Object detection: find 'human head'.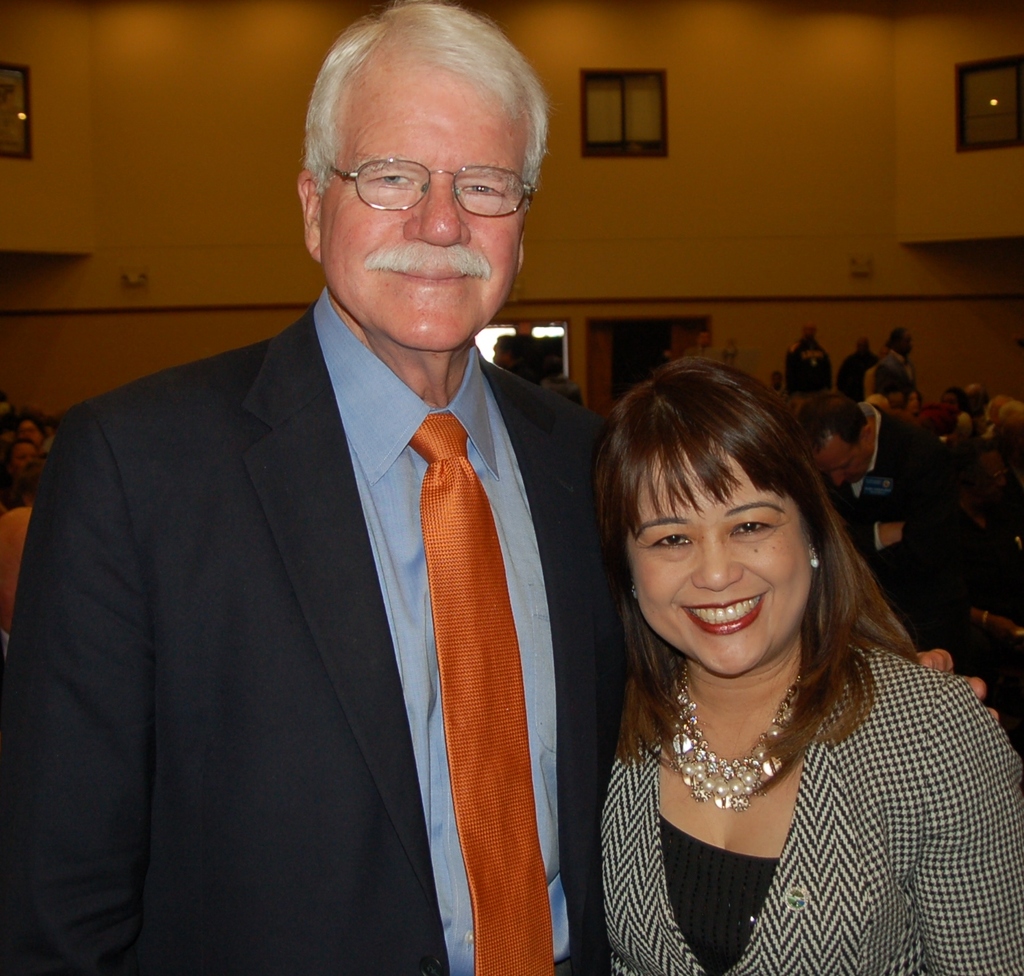
x1=871 y1=364 x2=903 y2=389.
